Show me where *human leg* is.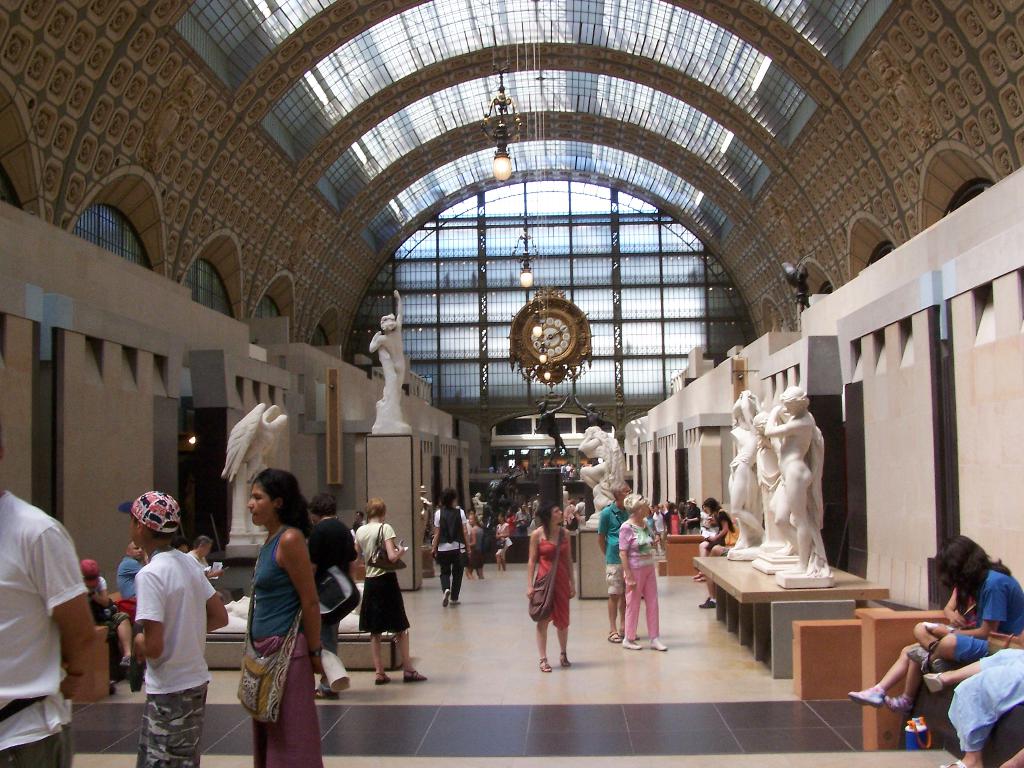
*human leg* is at rect(646, 564, 668, 650).
